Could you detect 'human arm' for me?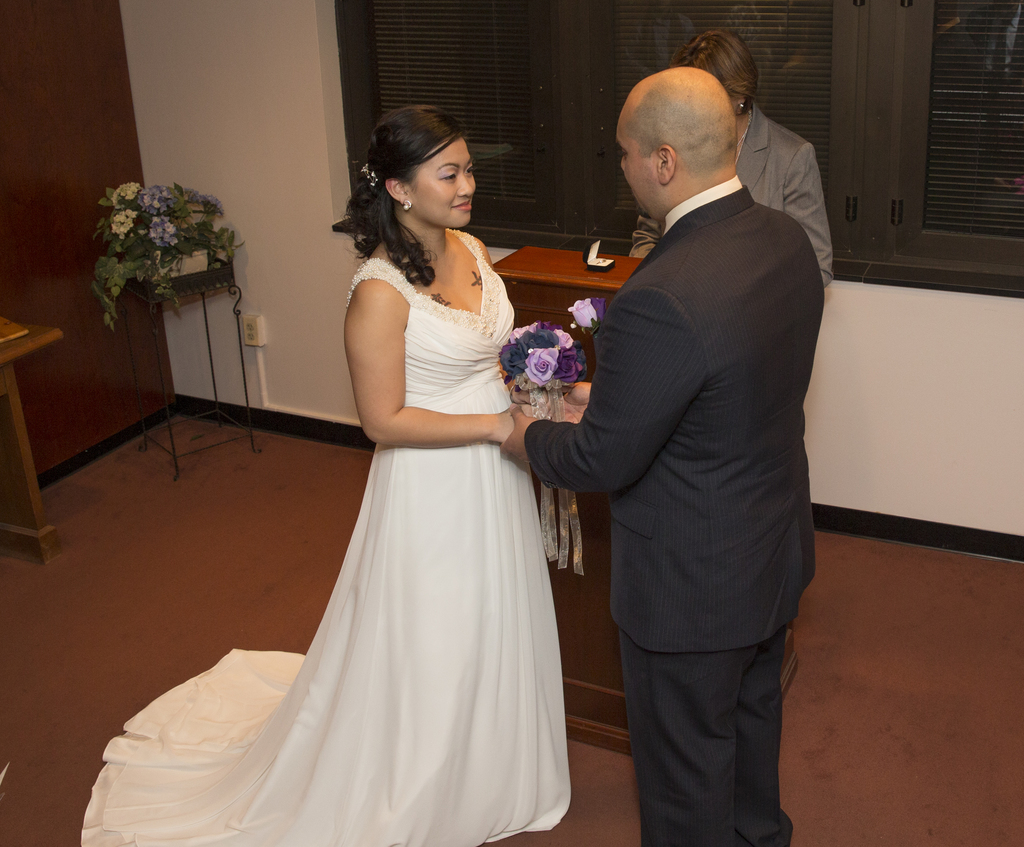
Detection result: locate(630, 210, 675, 265).
